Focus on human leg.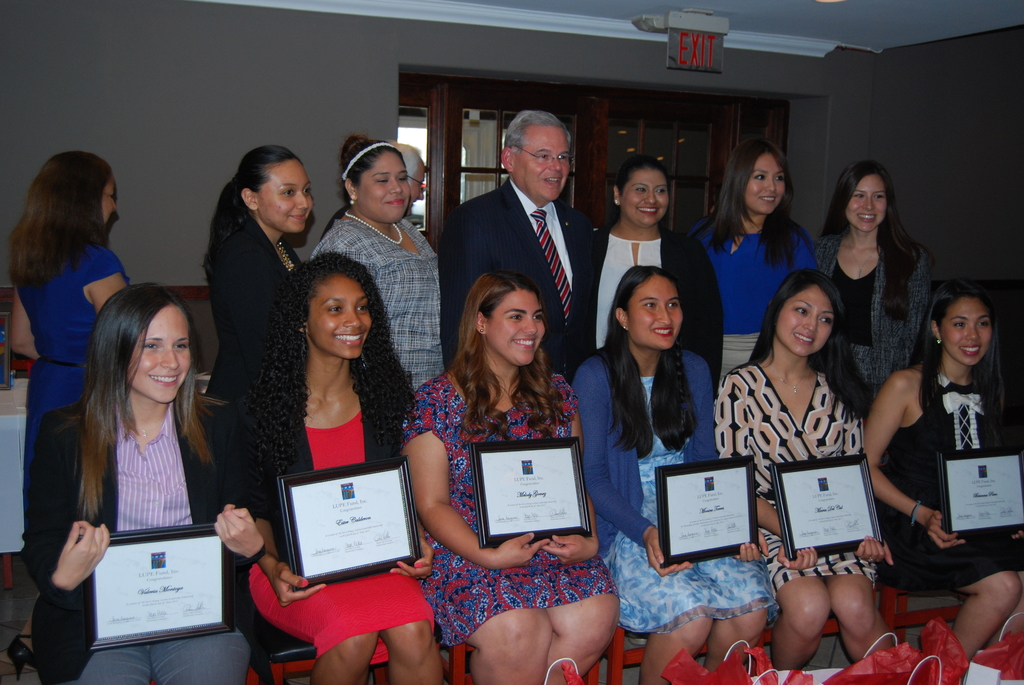
Focused at <region>383, 567, 442, 684</region>.
